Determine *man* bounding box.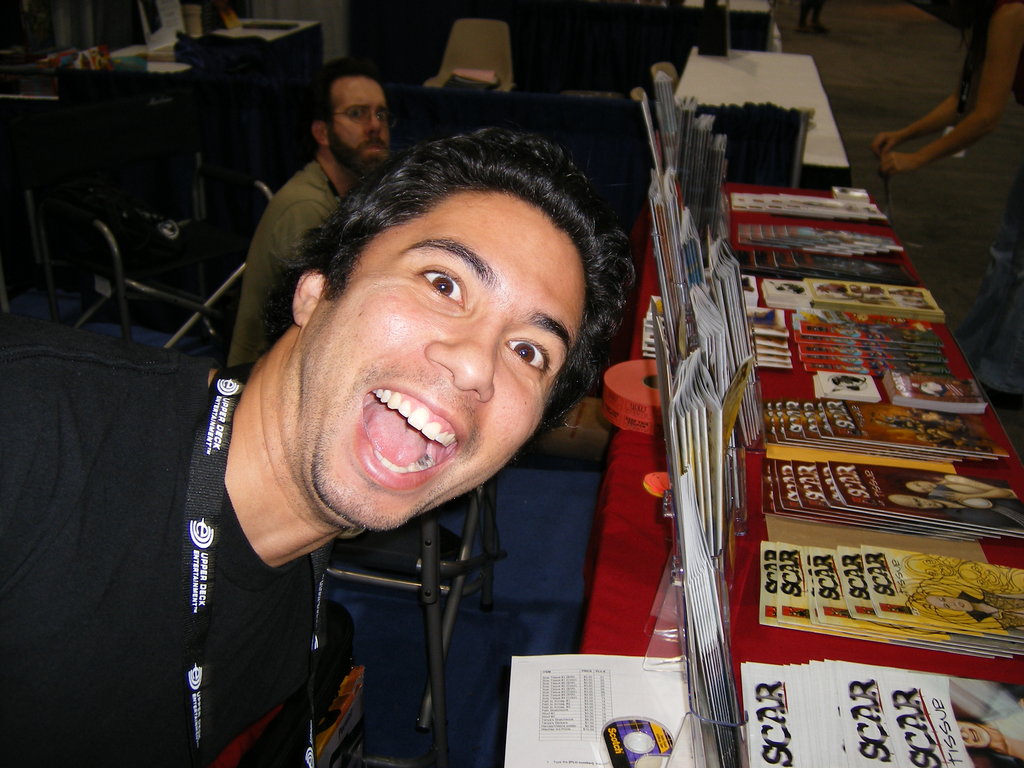
Determined: x1=0, y1=123, x2=646, y2=767.
